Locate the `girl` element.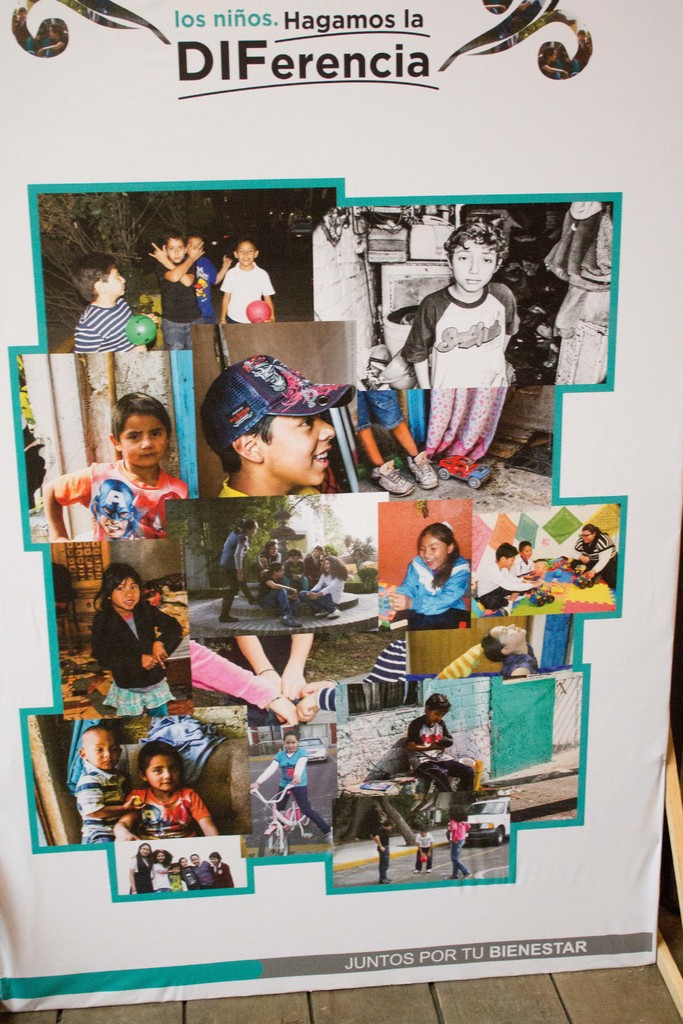
Element bbox: 92,557,183,715.
